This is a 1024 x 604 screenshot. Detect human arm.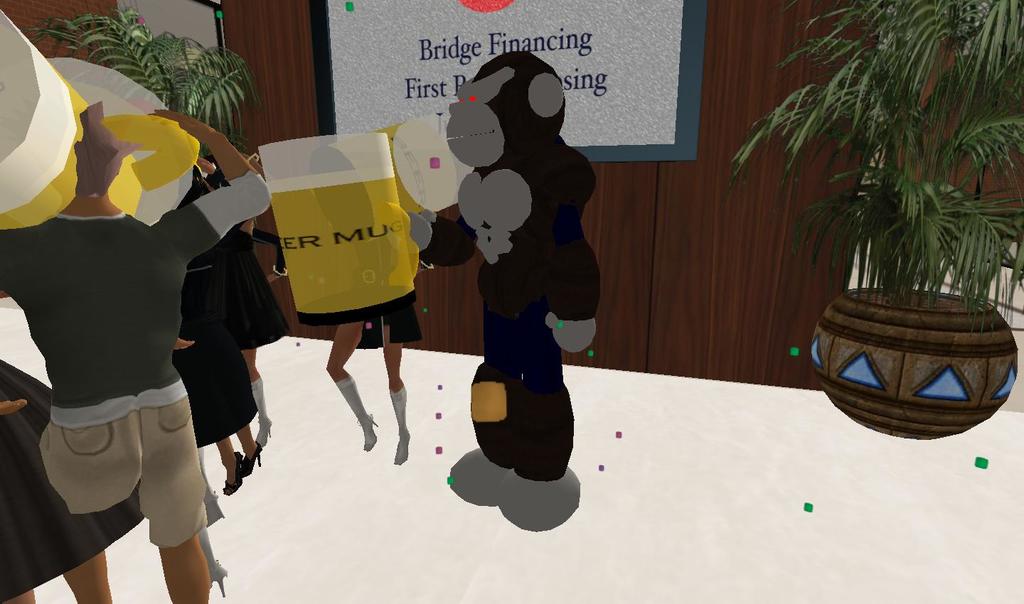
[550,160,617,357].
